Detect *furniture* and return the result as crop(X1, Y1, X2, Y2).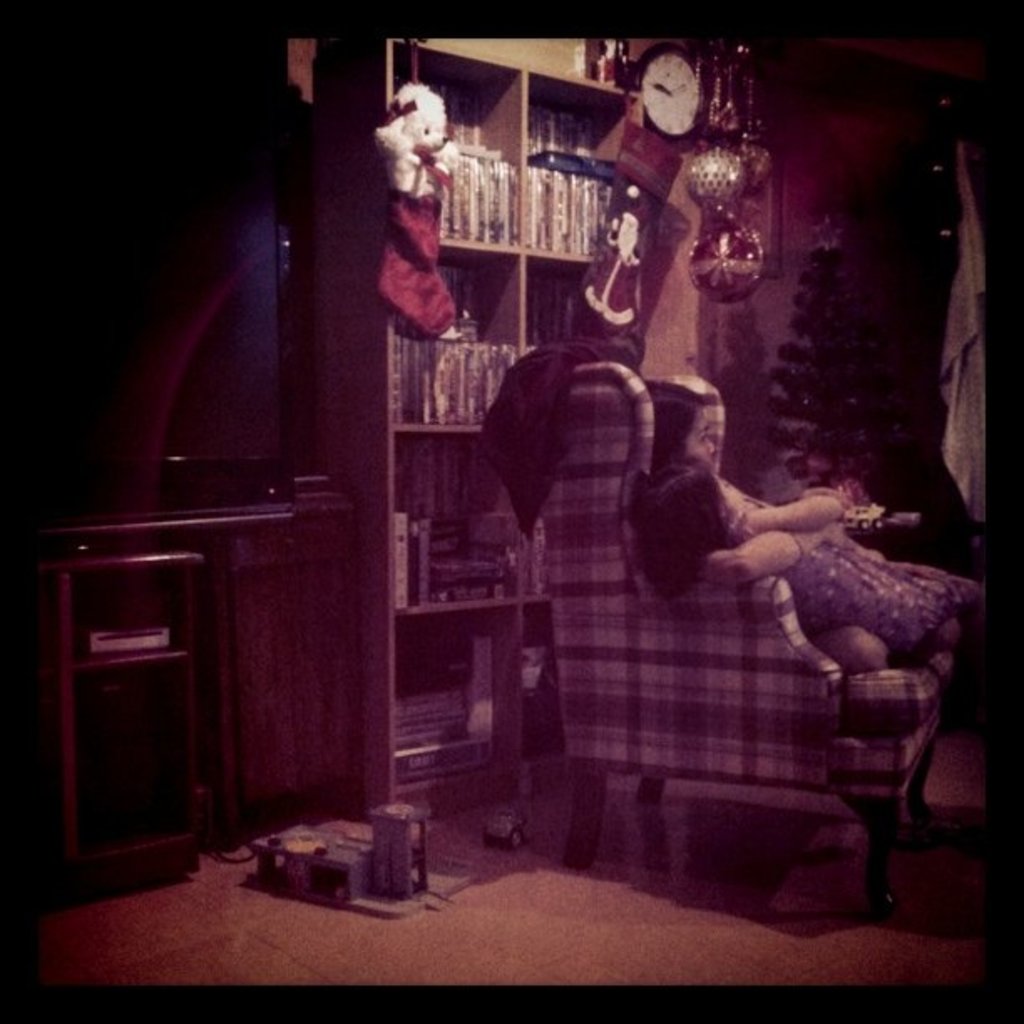
crop(15, 467, 365, 883).
